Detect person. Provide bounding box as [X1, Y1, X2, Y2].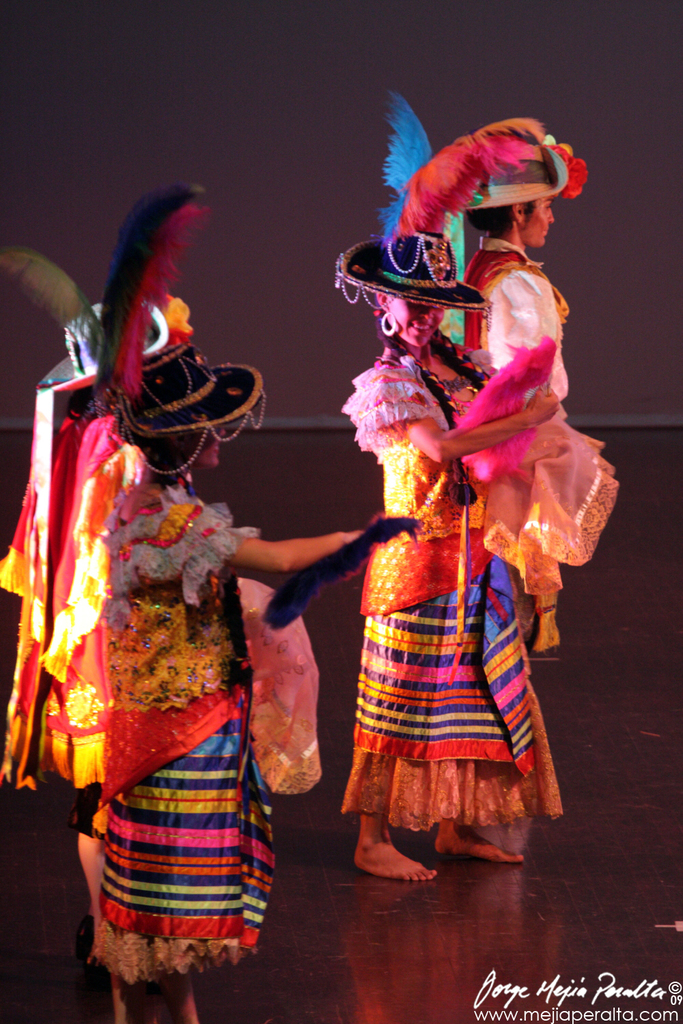
[339, 227, 566, 881].
